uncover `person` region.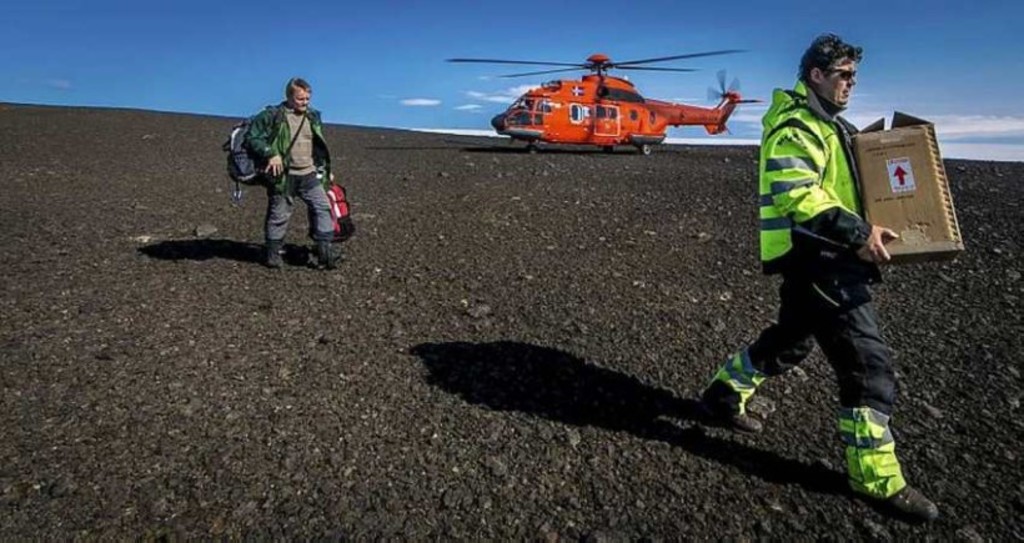
Uncovered: pyautogui.locateOnScreen(241, 71, 332, 272).
